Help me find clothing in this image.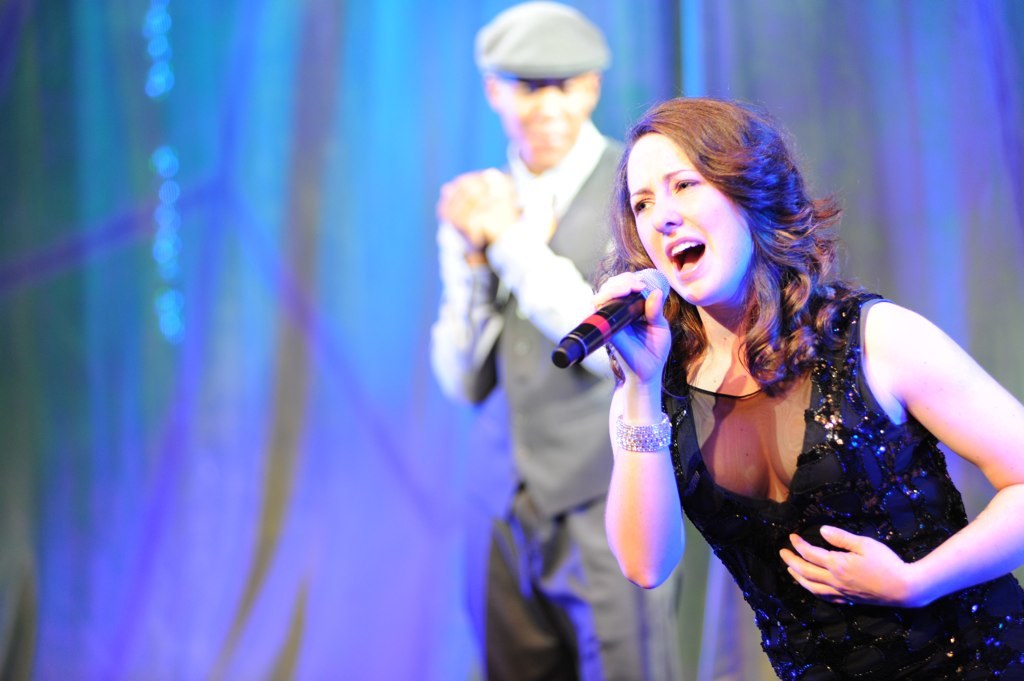
Found it: 430/118/694/680.
